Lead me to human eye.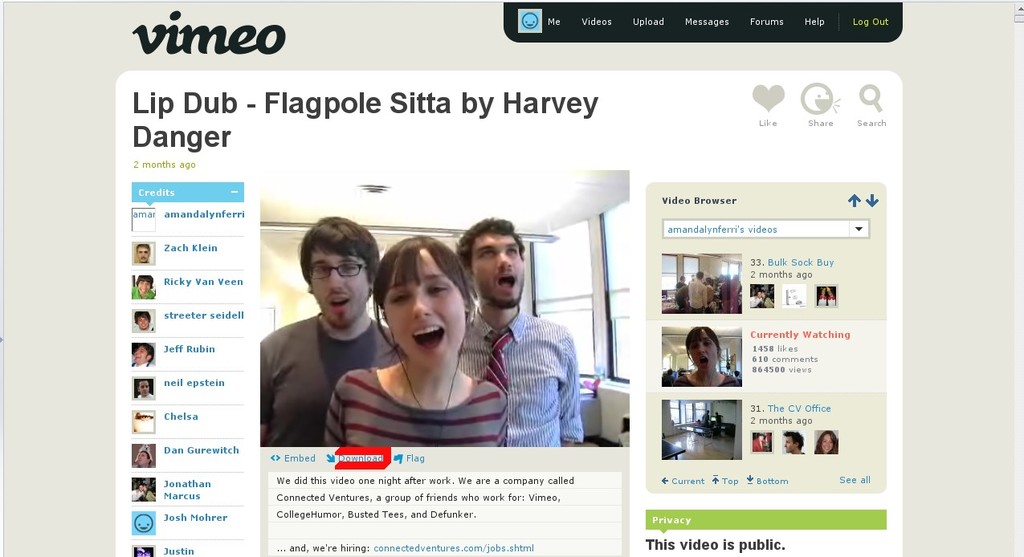
Lead to crop(387, 291, 410, 304).
